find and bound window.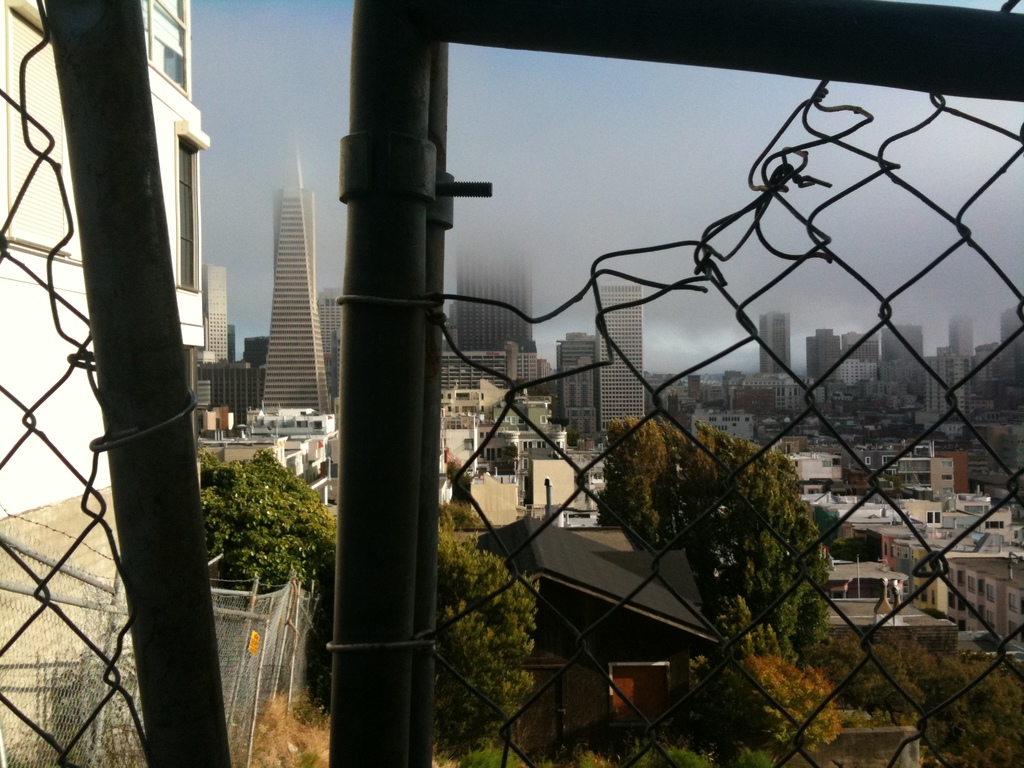
Bound: bbox=[608, 663, 669, 723].
